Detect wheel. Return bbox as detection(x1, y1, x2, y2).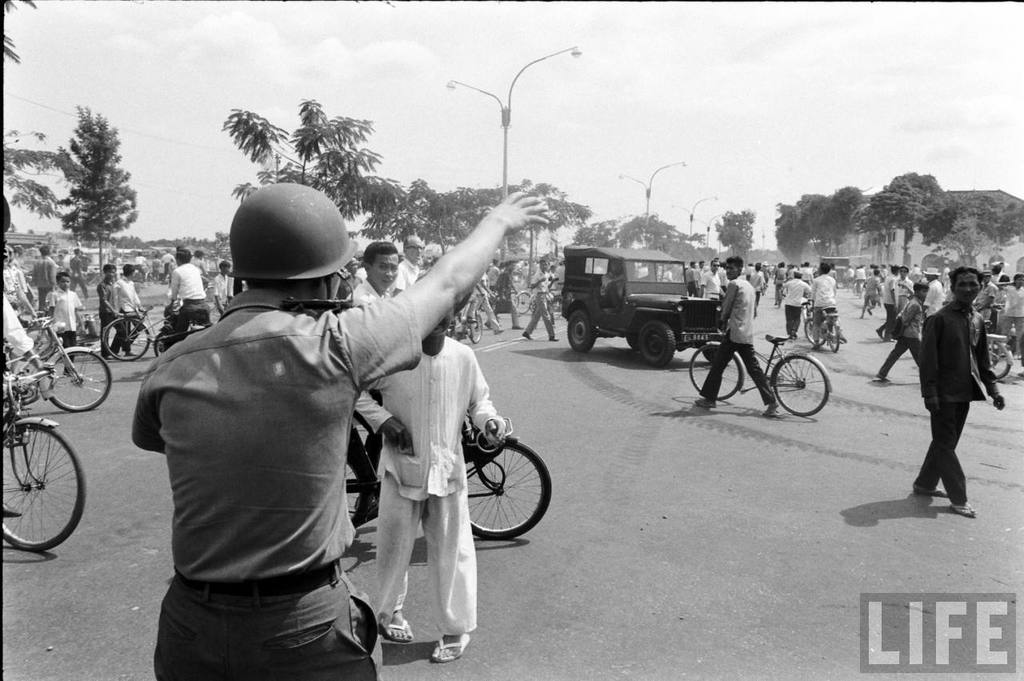
detection(27, 326, 51, 359).
